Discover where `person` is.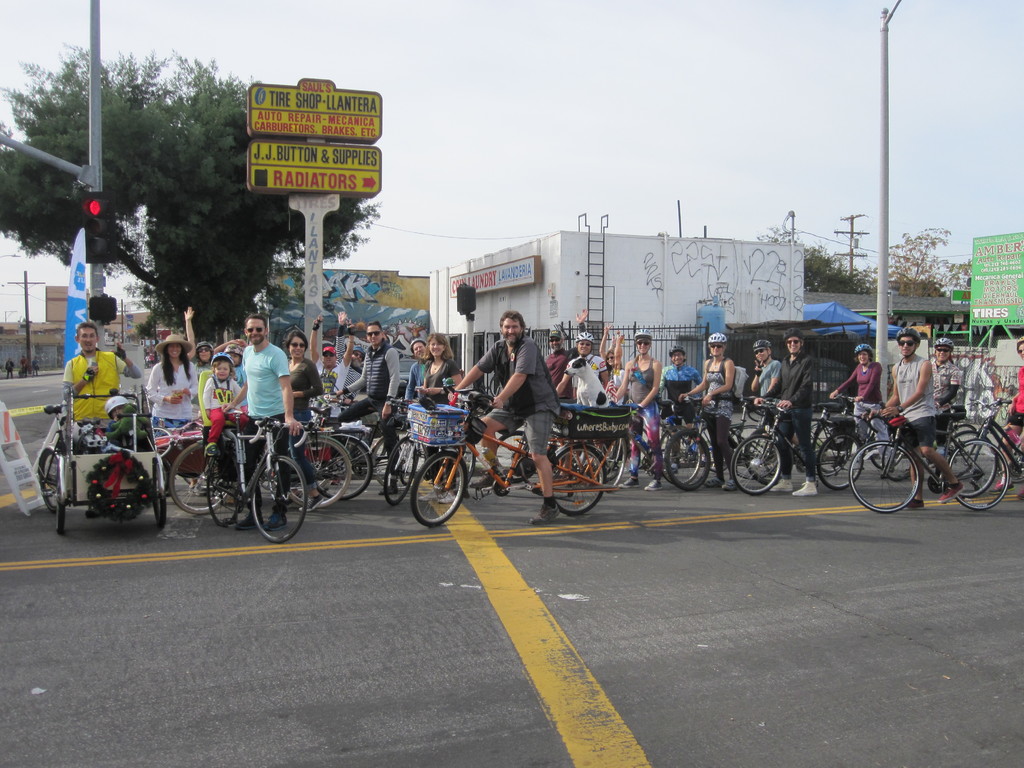
Discovered at box=[855, 344, 1002, 511].
